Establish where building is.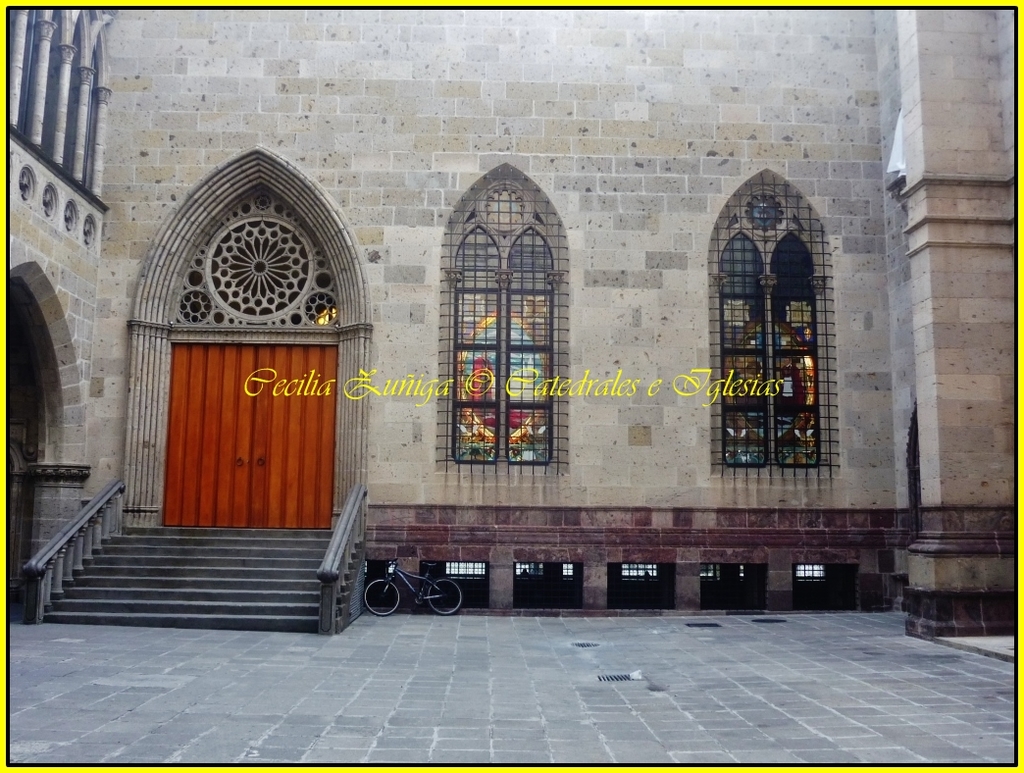
Established at crop(9, 7, 1015, 635).
